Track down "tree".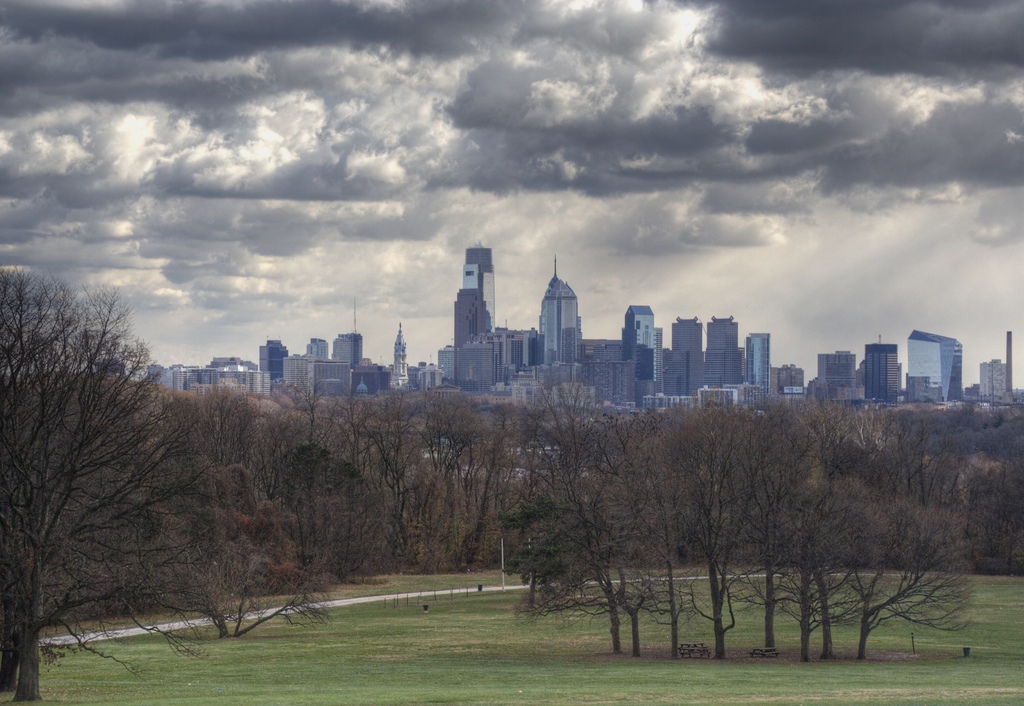
Tracked to locate(831, 395, 982, 662).
